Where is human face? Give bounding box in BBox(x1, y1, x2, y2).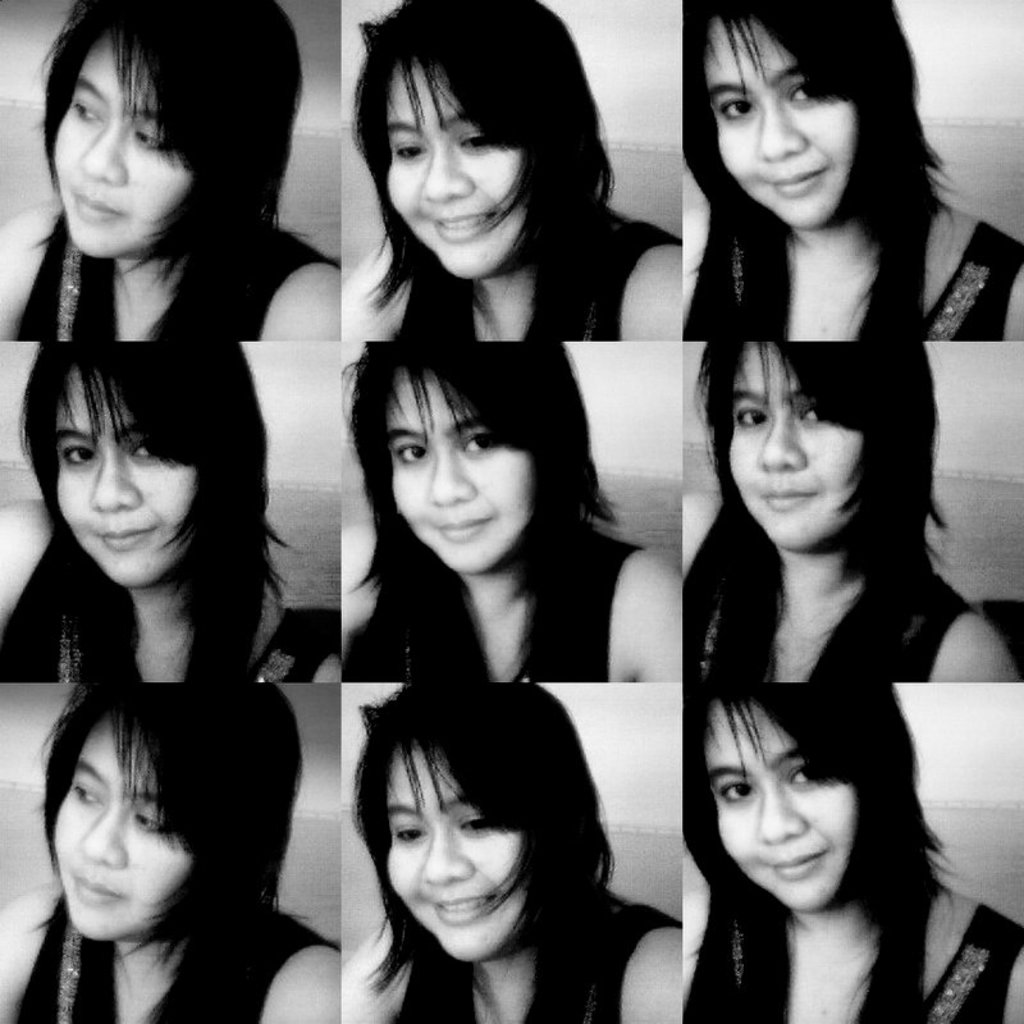
BBox(392, 365, 544, 582).
